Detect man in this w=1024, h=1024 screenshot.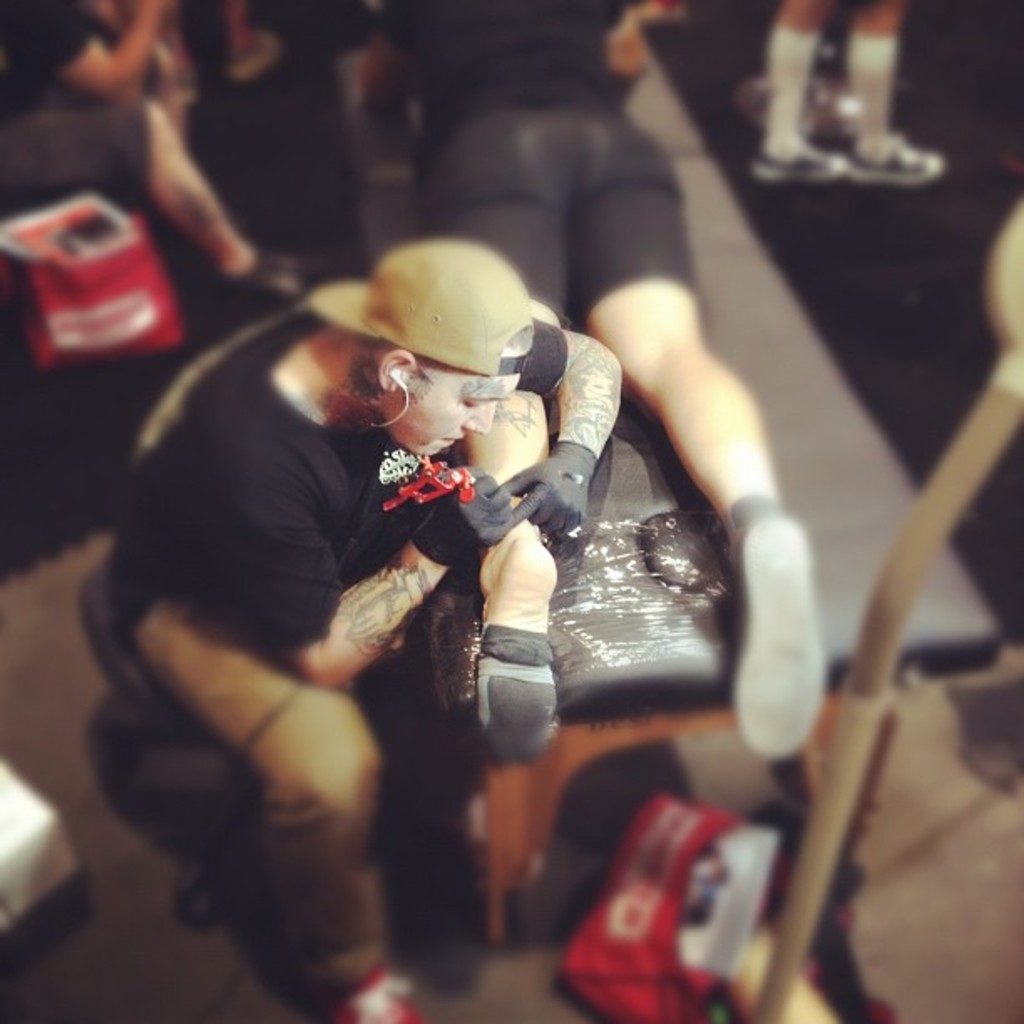
Detection: locate(107, 234, 622, 1022).
